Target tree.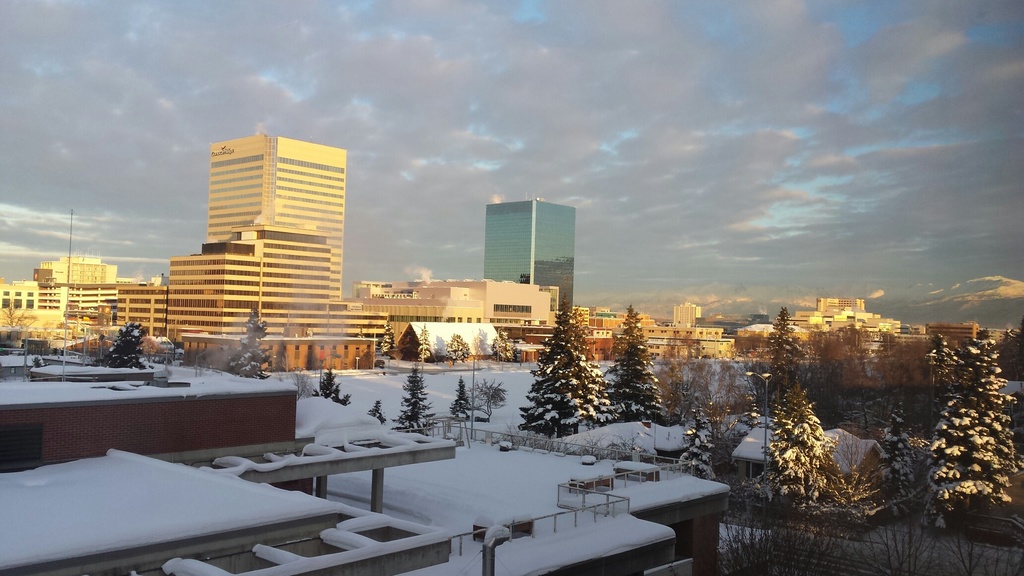
Target region: [414,317,435,371].
